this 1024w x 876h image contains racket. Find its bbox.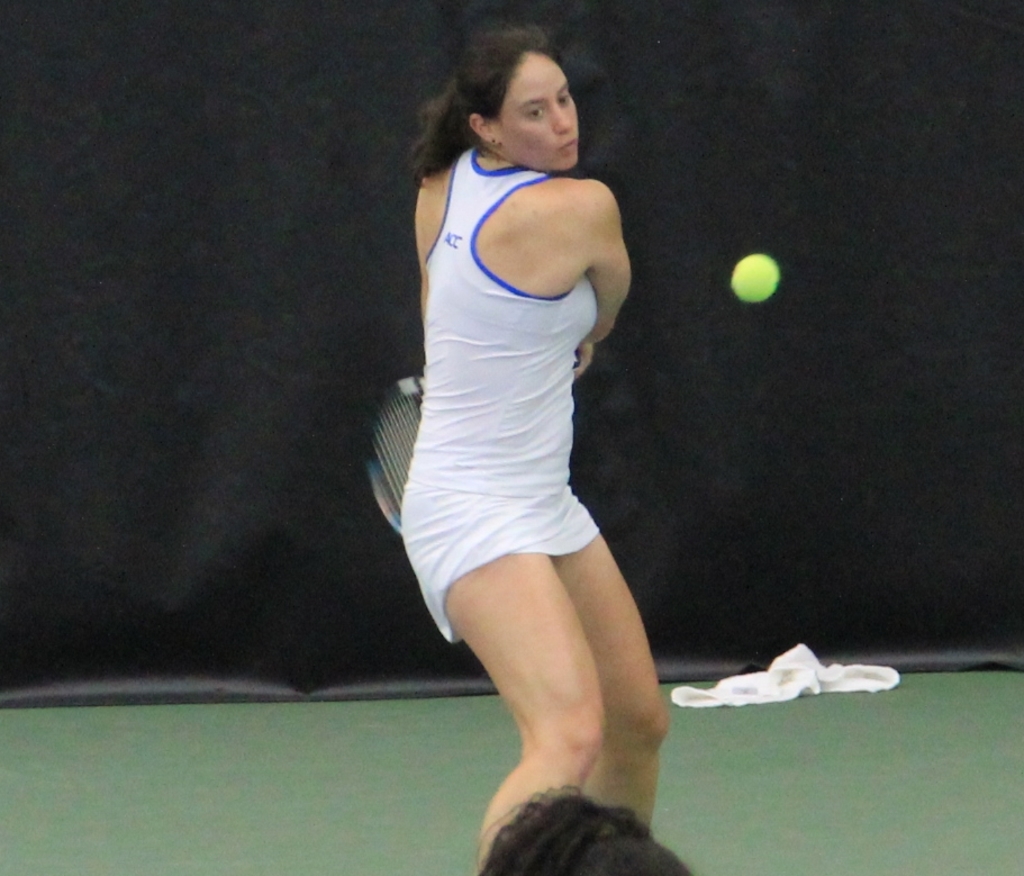
select_region(365, 374, 424, 525).
